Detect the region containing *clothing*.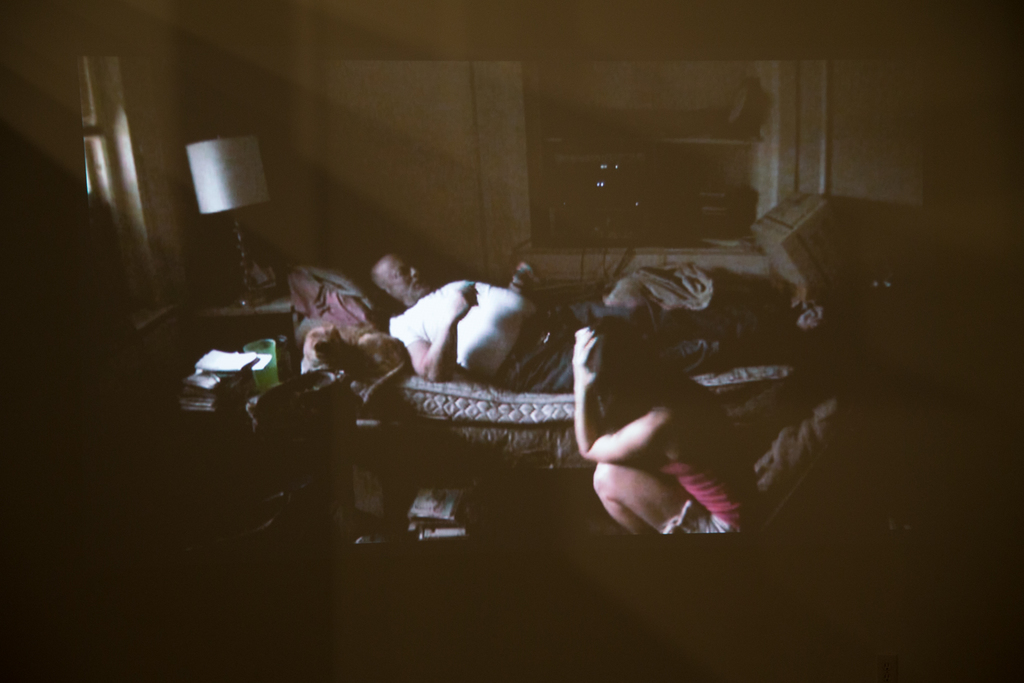
pyautogui.locateOnScreen(666, 494, 737, 532).
